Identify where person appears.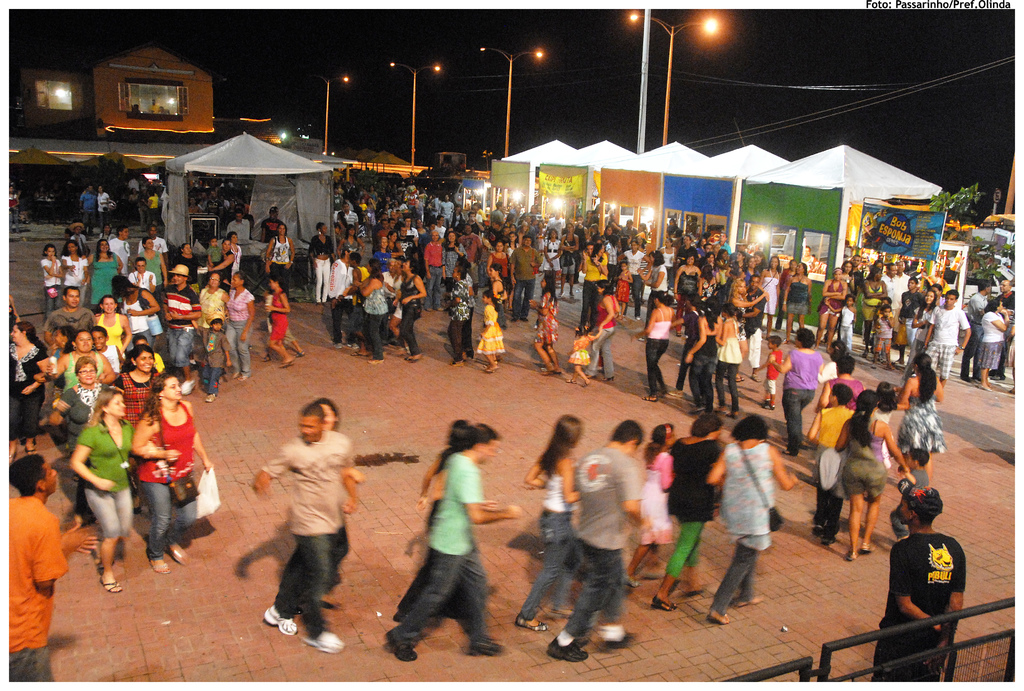
Appears at locate(441, 230, 467, 311).
